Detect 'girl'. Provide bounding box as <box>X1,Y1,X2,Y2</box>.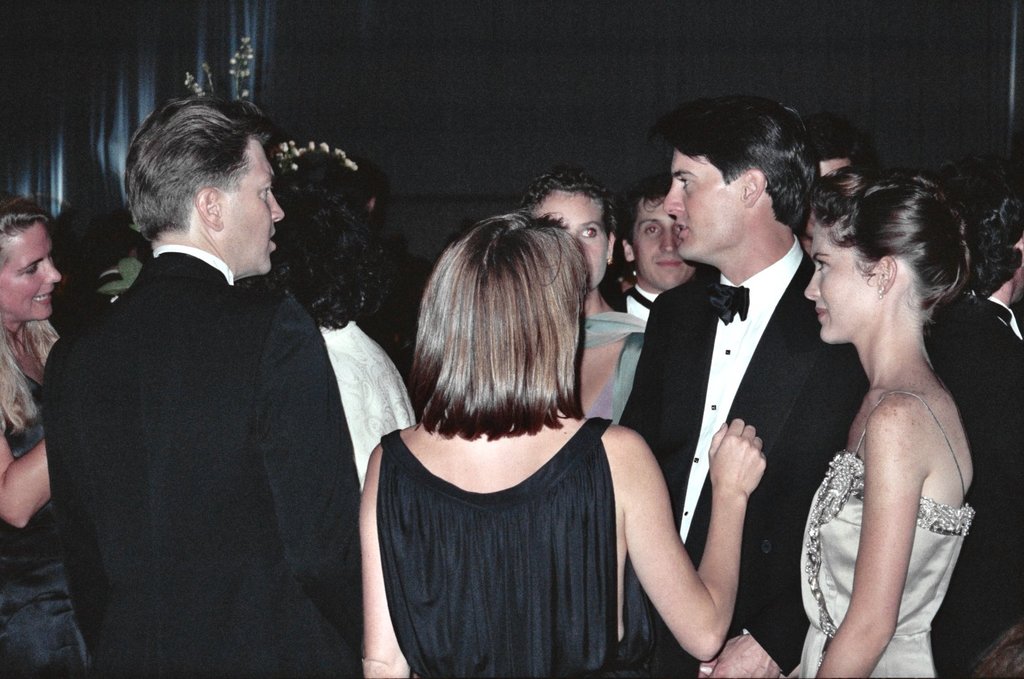
<box>519,171,651,428</box>.
